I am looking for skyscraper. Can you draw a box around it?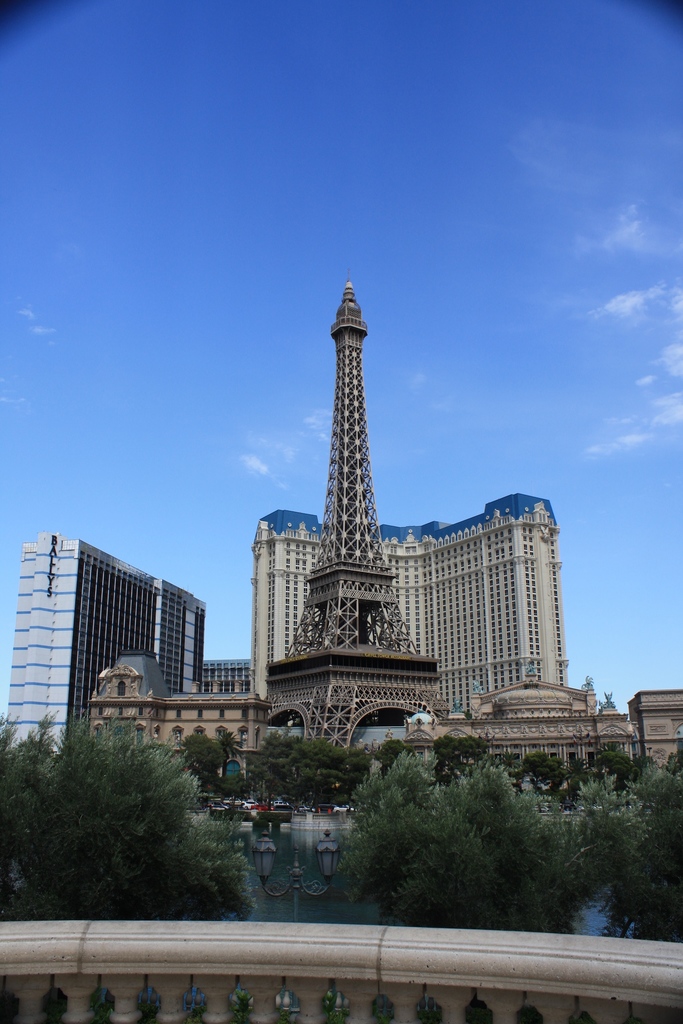
Sure, the bounding box is 266, 275, 456, 758.
